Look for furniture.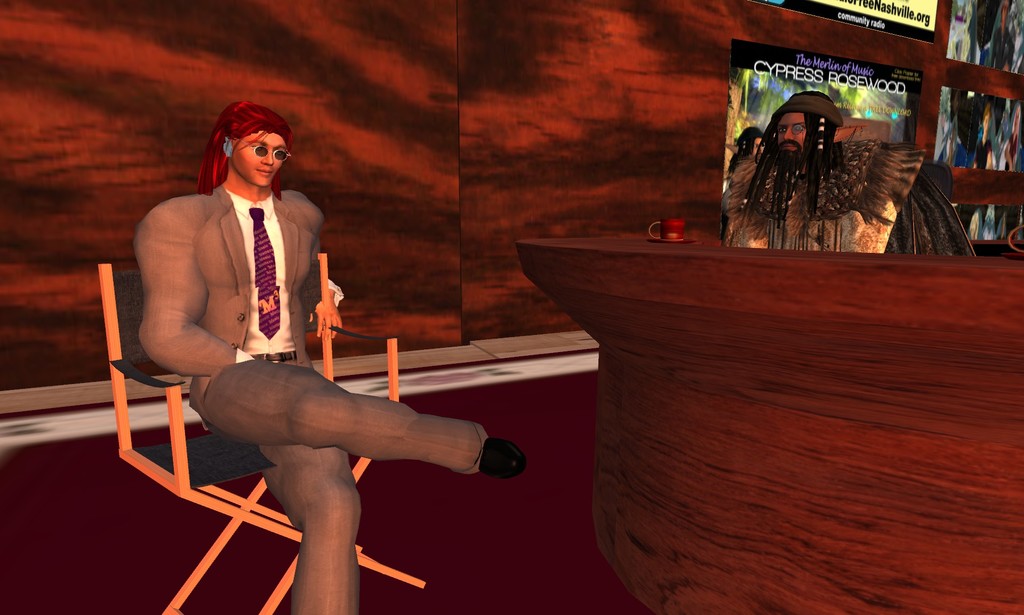
Found: rect(517, 230, 1023, 614).
